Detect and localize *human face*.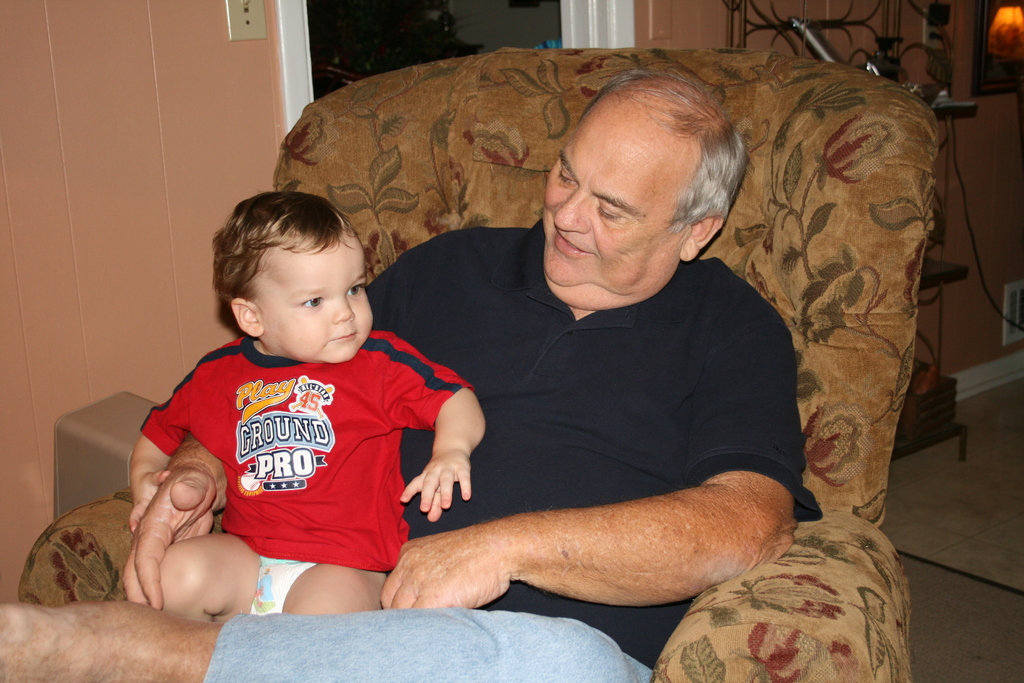
Localized at rect(252, 247, 374, 366).
